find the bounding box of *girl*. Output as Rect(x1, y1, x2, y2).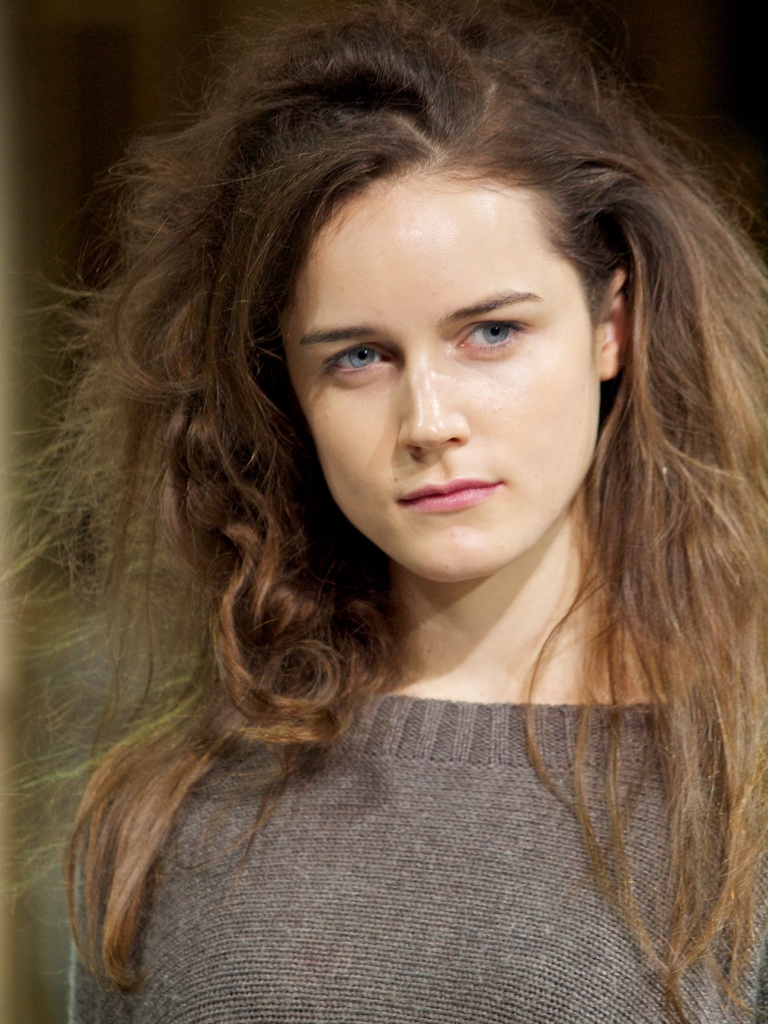
Rect(0, 0, 767, 1023).
